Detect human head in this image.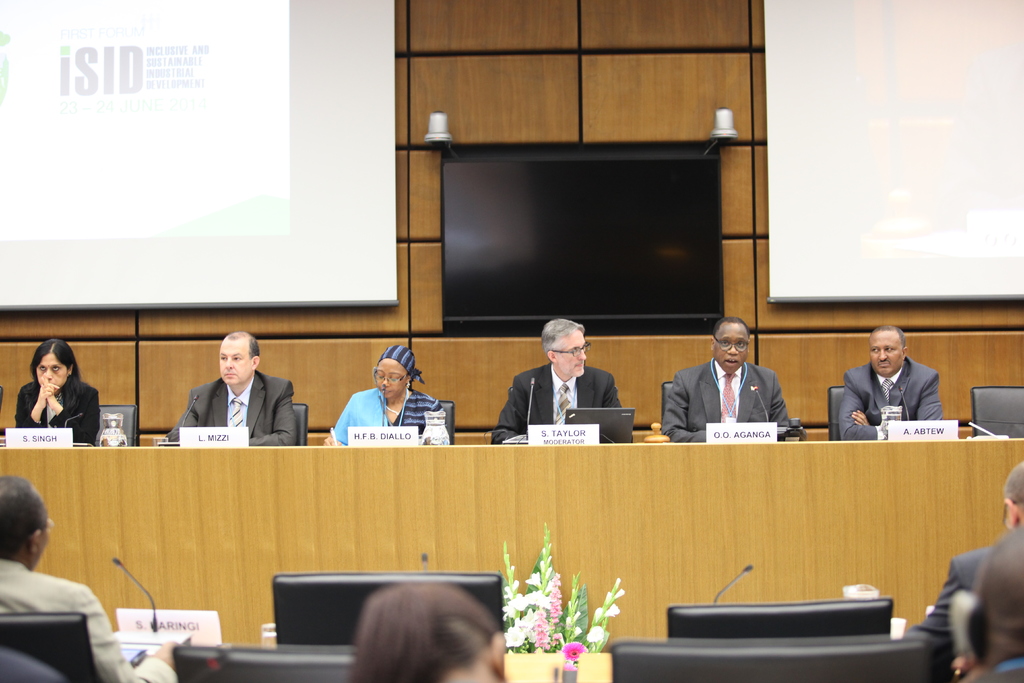
Detection: bbox(540, 317, 588, 377).
